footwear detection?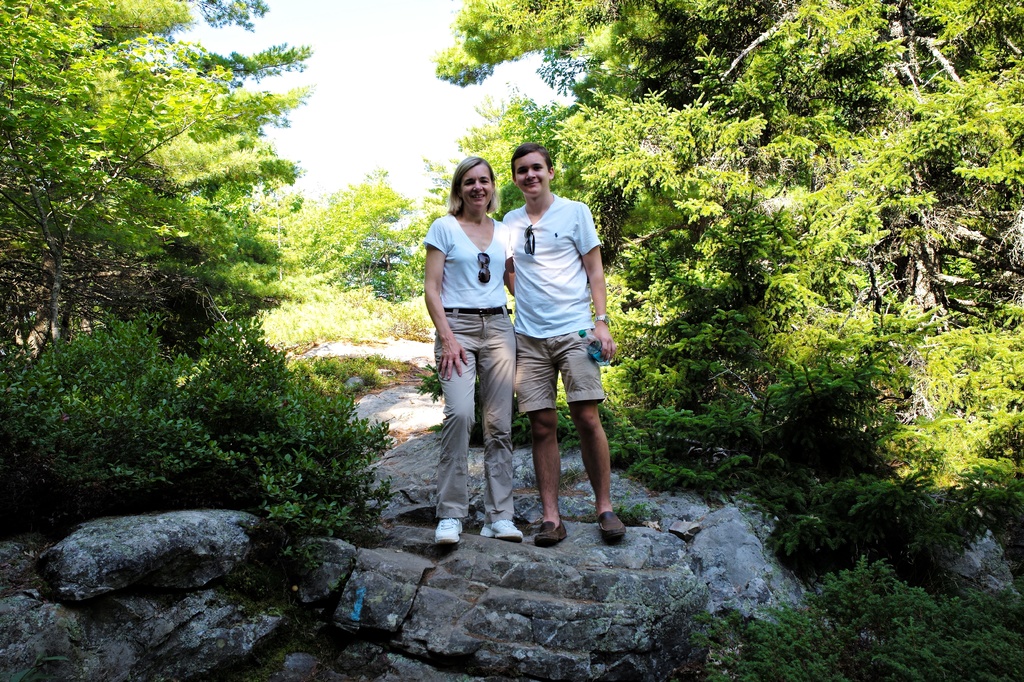
l=598, t=512, r=625, b=541
